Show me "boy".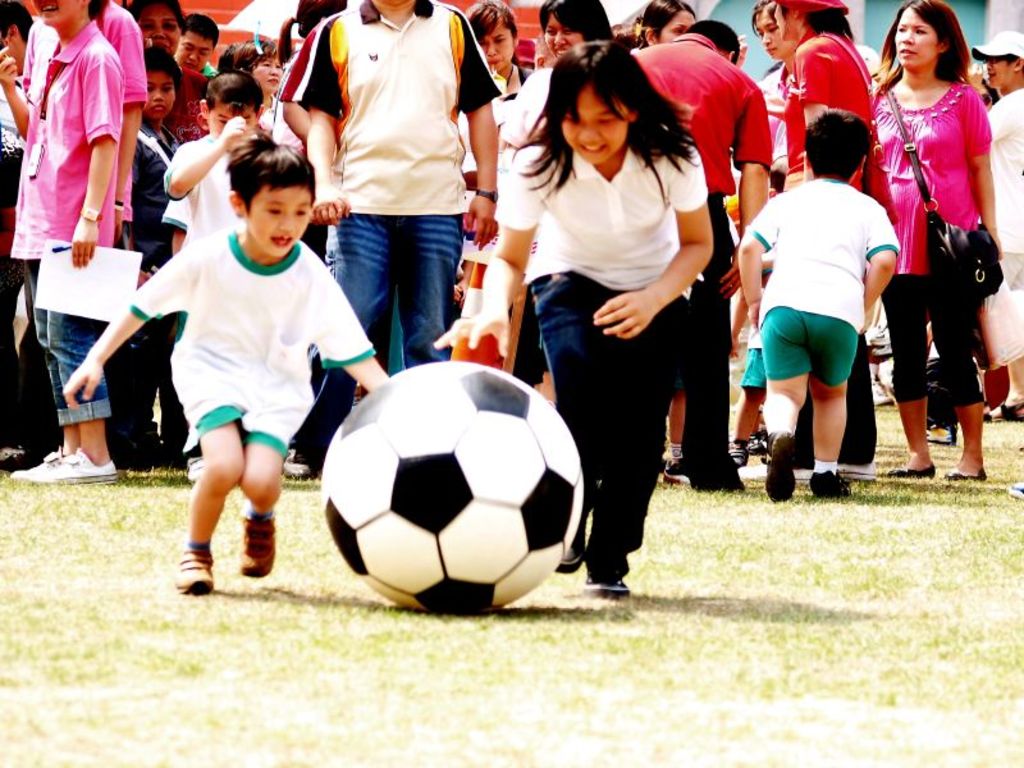
"boy" is here: [55, 134, 399, 591].
